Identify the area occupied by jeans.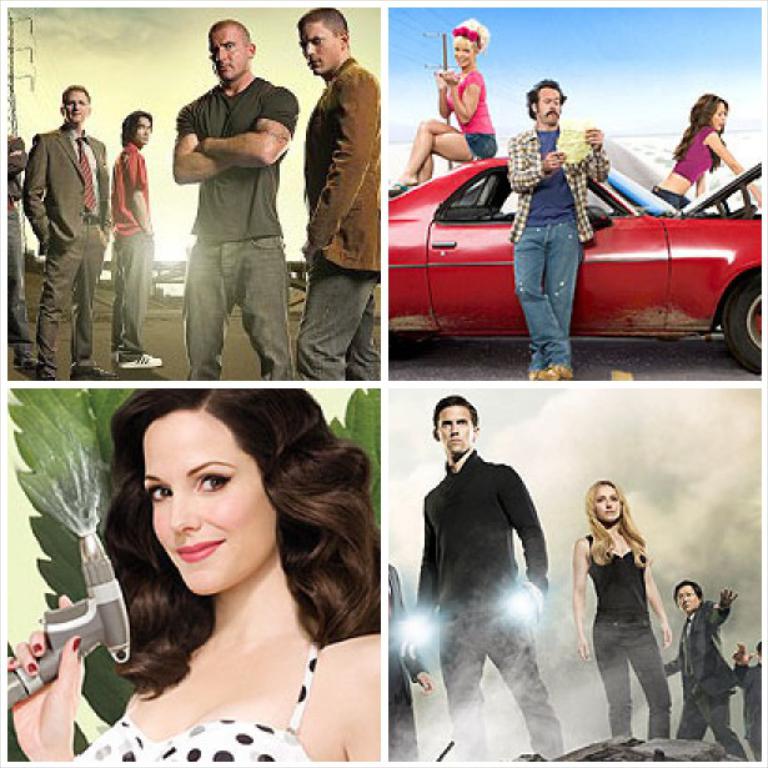
Area: 292:260:381:388.
